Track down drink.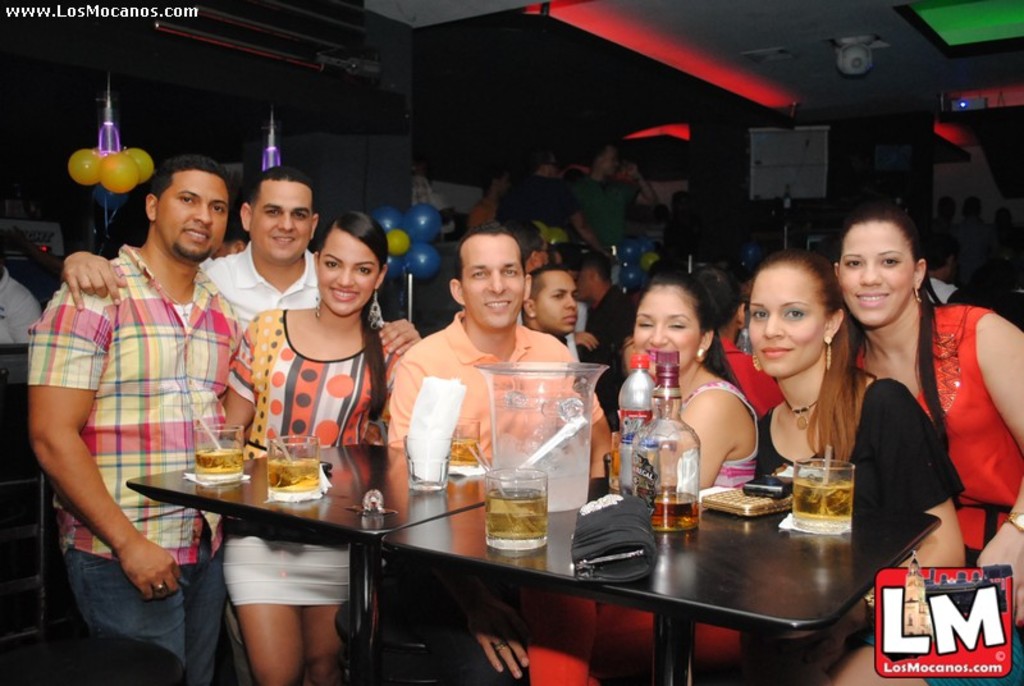
Tracked to bbox(640, 494, 698, 523).
